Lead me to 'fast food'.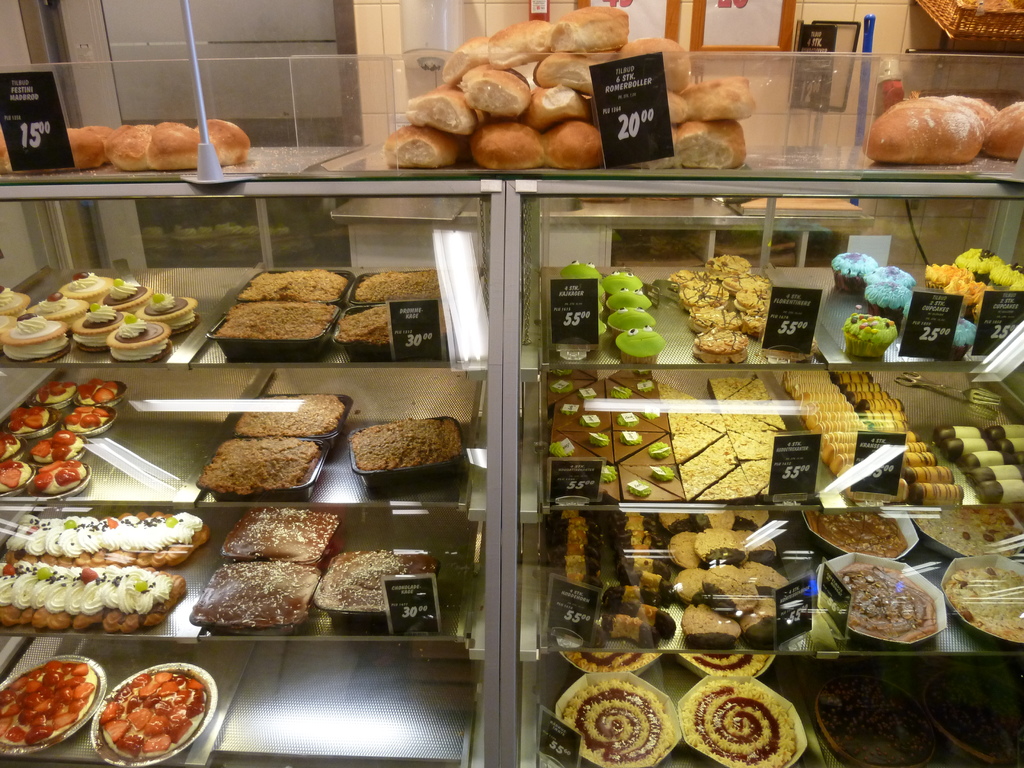
Lead to 399, 89, 490, 135.
